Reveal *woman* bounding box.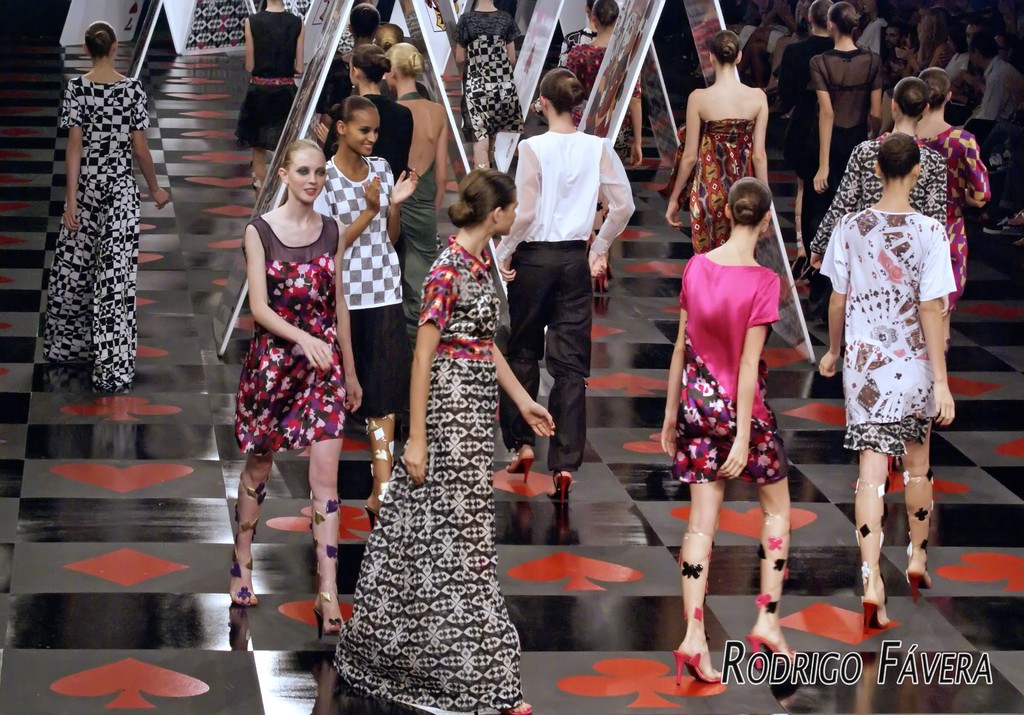
Revealed: [567, 0, 643, 293].
